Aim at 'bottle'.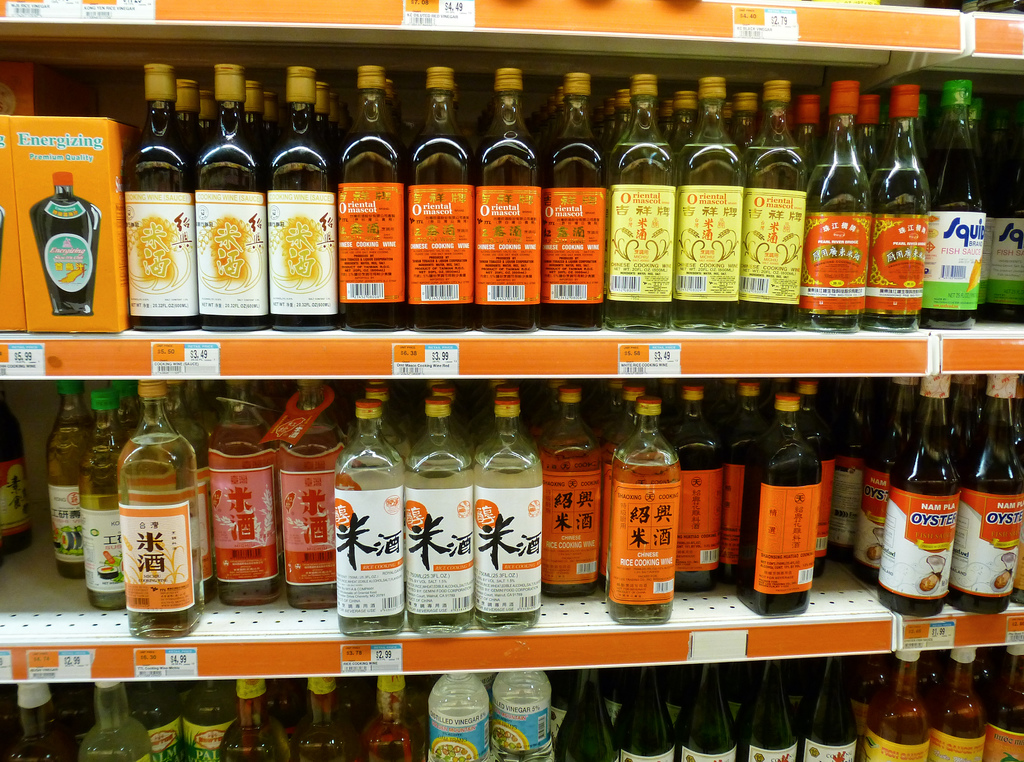
Aimed at bbox=[409, 393, 474, 637].
